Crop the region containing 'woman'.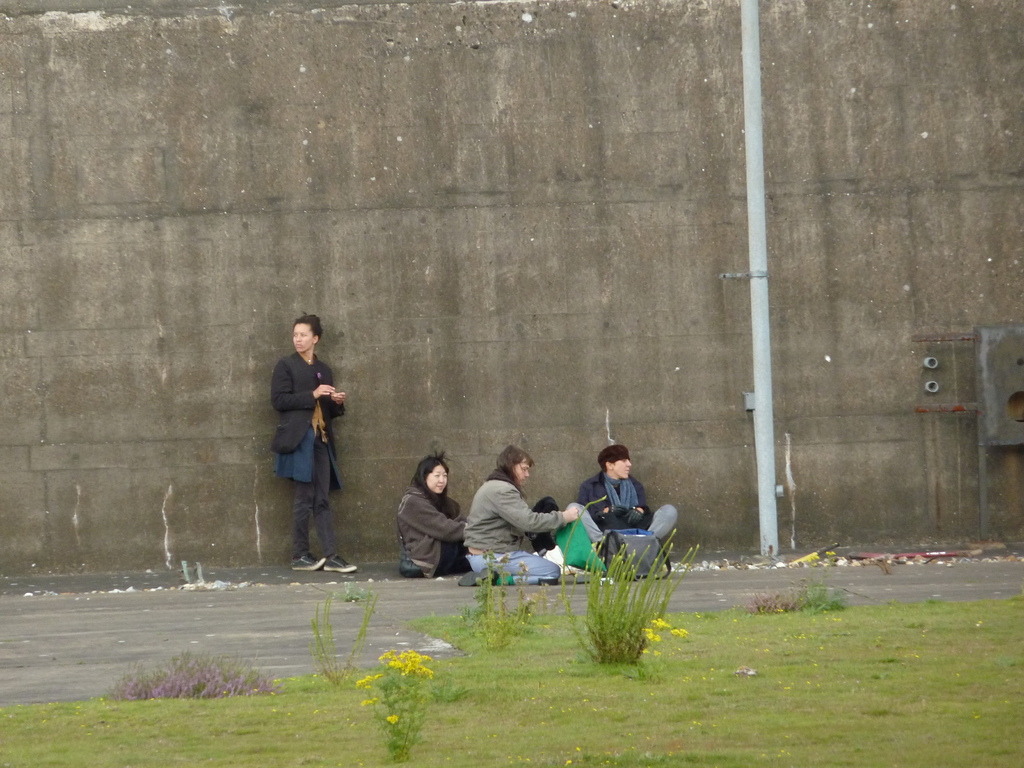
Crop region: x1=391, y1=456, x2=463, y2=596.
